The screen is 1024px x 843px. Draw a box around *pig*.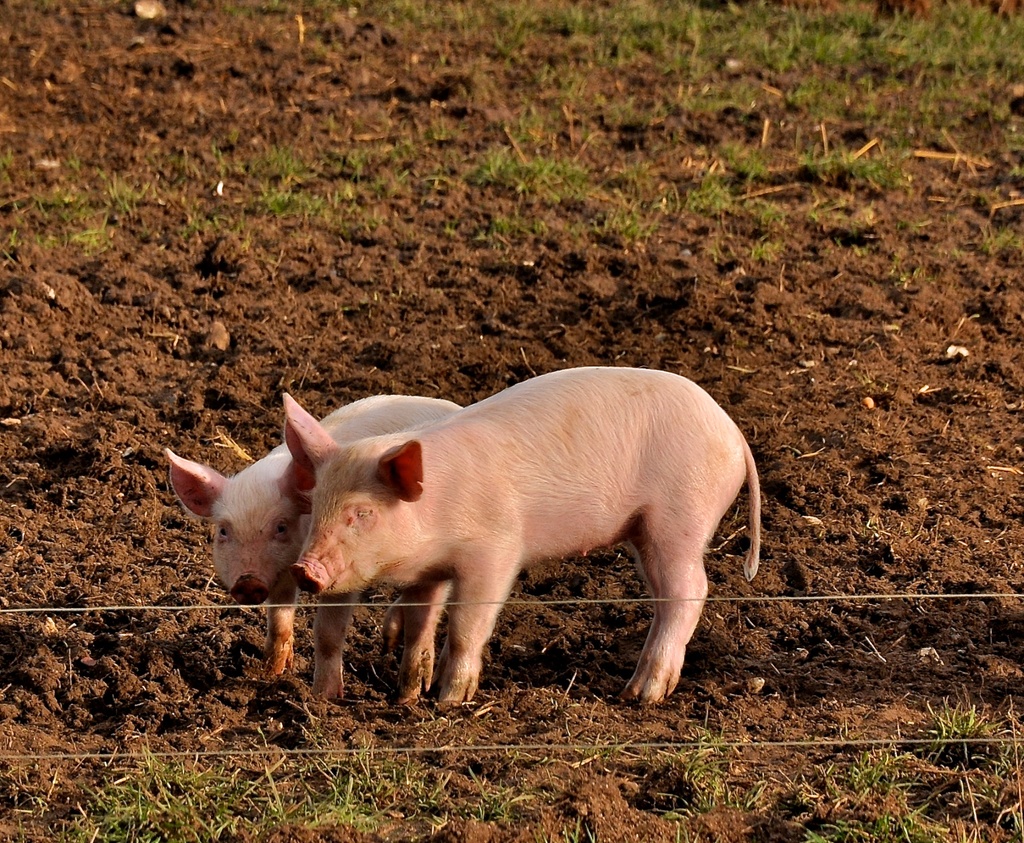
(163, 393, 464, 711).
